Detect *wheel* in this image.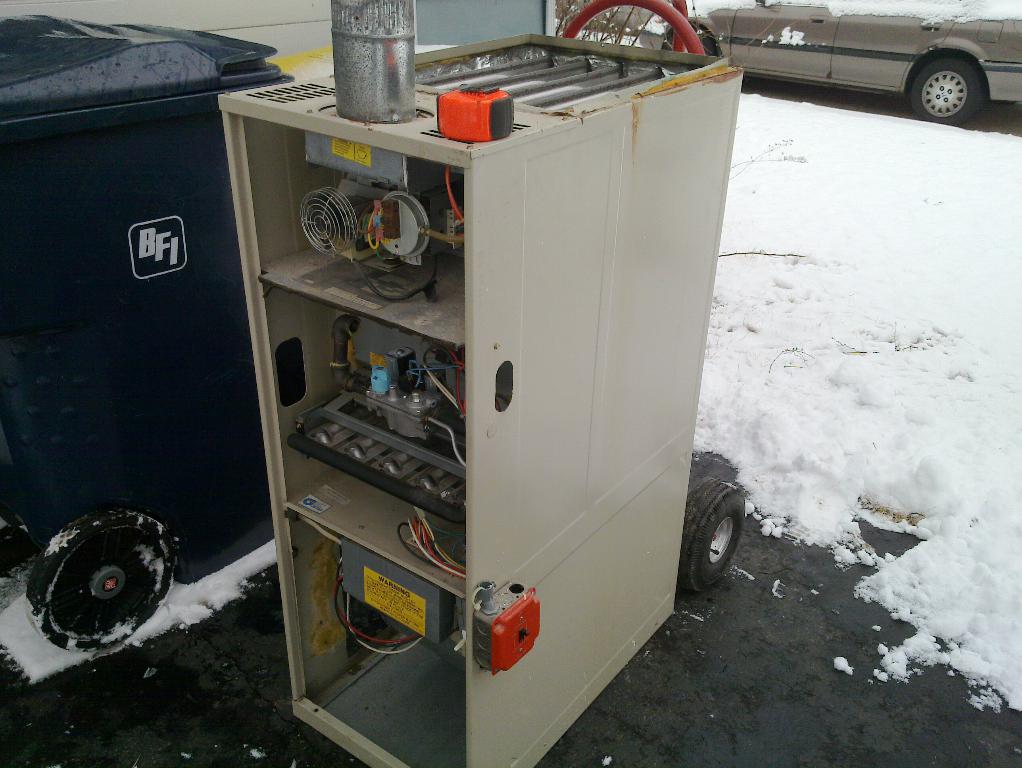
Detection: (left=25, top=511, right=181, bottom=648).
